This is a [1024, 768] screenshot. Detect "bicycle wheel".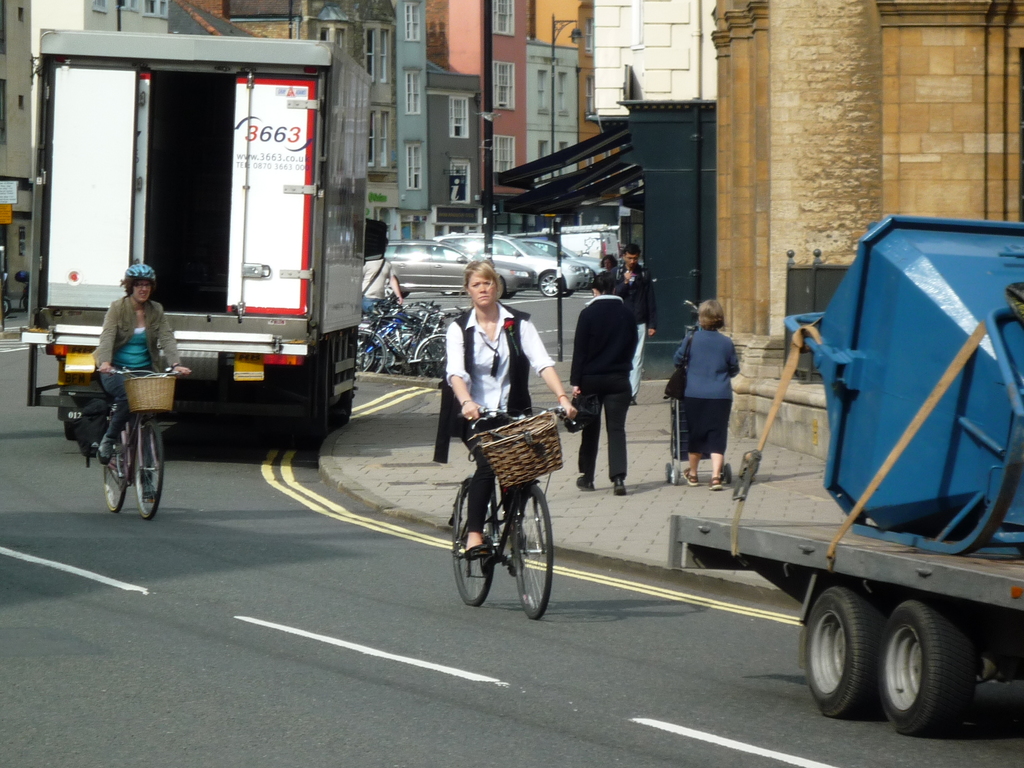
crop(445, 478, 497, 605).
